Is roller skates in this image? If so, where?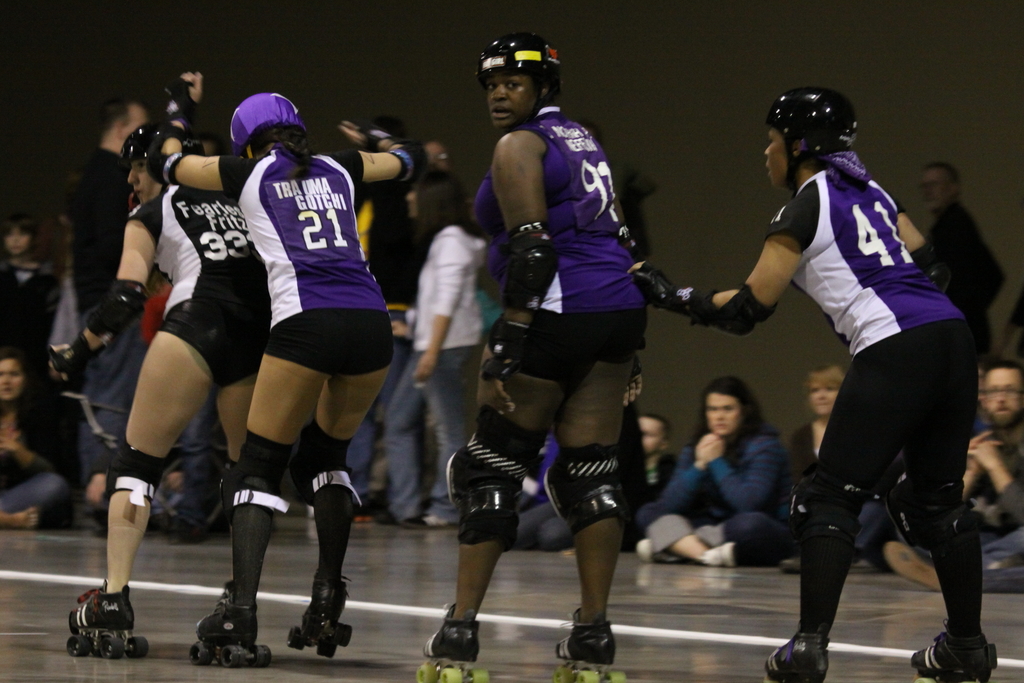
Yes, at l=286, t=576, r=354, b=661.
